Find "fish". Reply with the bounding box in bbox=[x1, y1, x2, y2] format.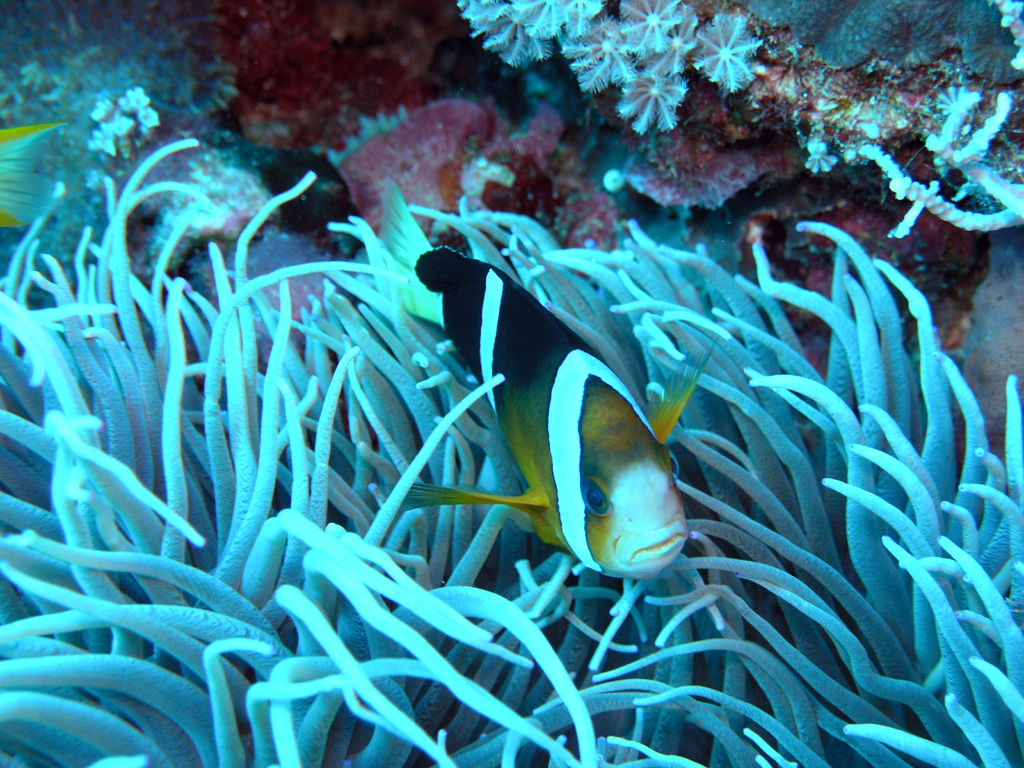
bbox=[380, 180, 713, 580].
